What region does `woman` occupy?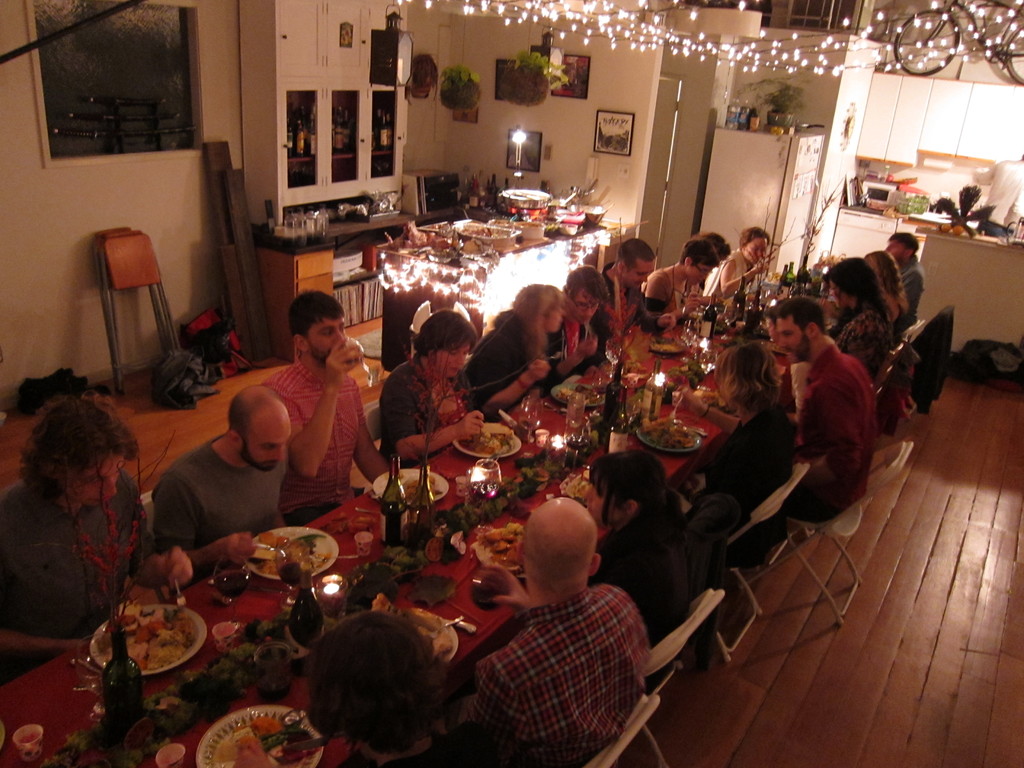
[left=378, top=312, right=487, bottom=461].
